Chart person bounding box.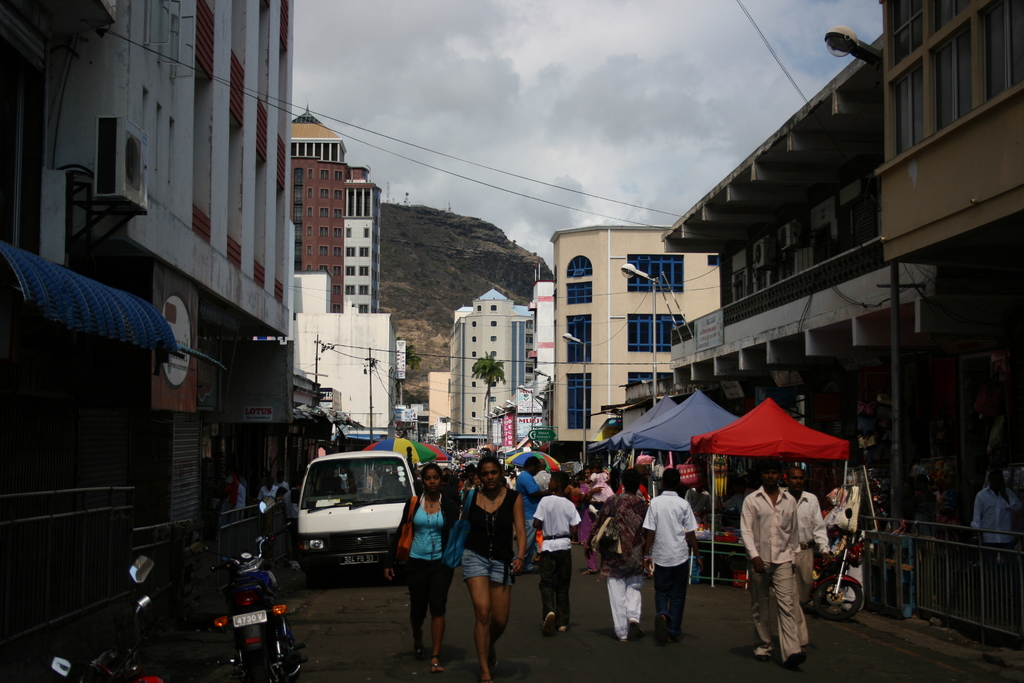
Charted: [386, 464, 461, 673].
